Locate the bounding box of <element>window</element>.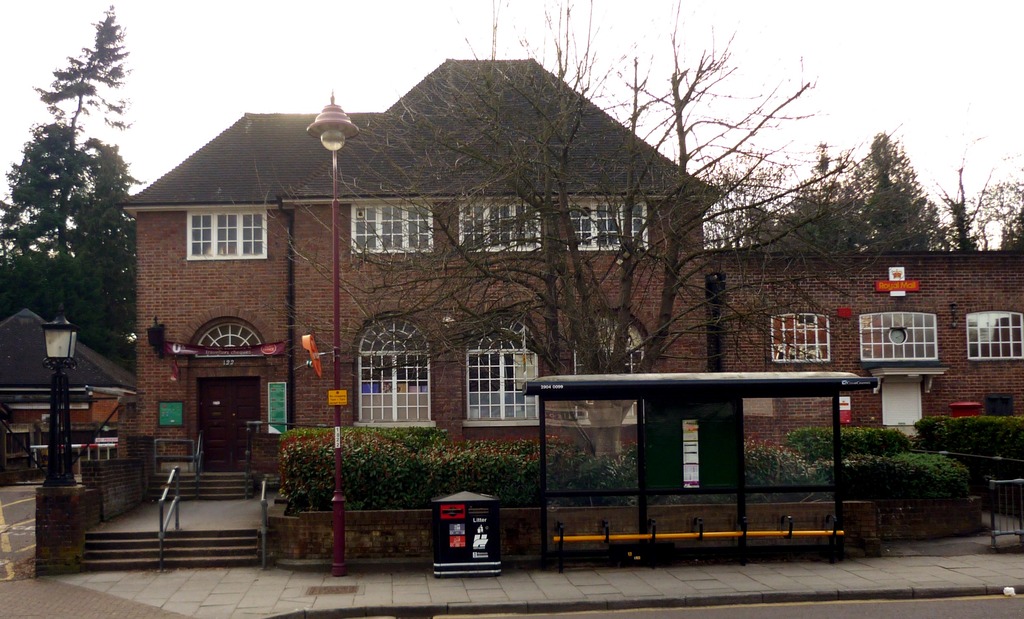
Bounding box: BBox(562, 192, 652, 252).
